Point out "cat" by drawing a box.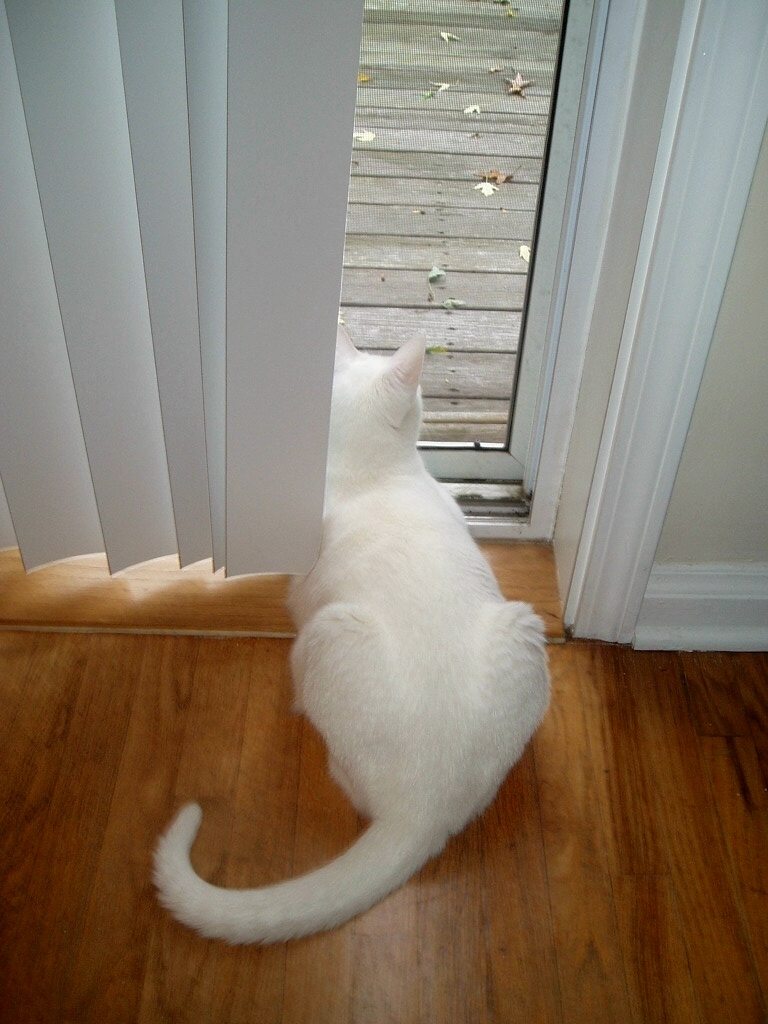
153, 316, 550, 951.
